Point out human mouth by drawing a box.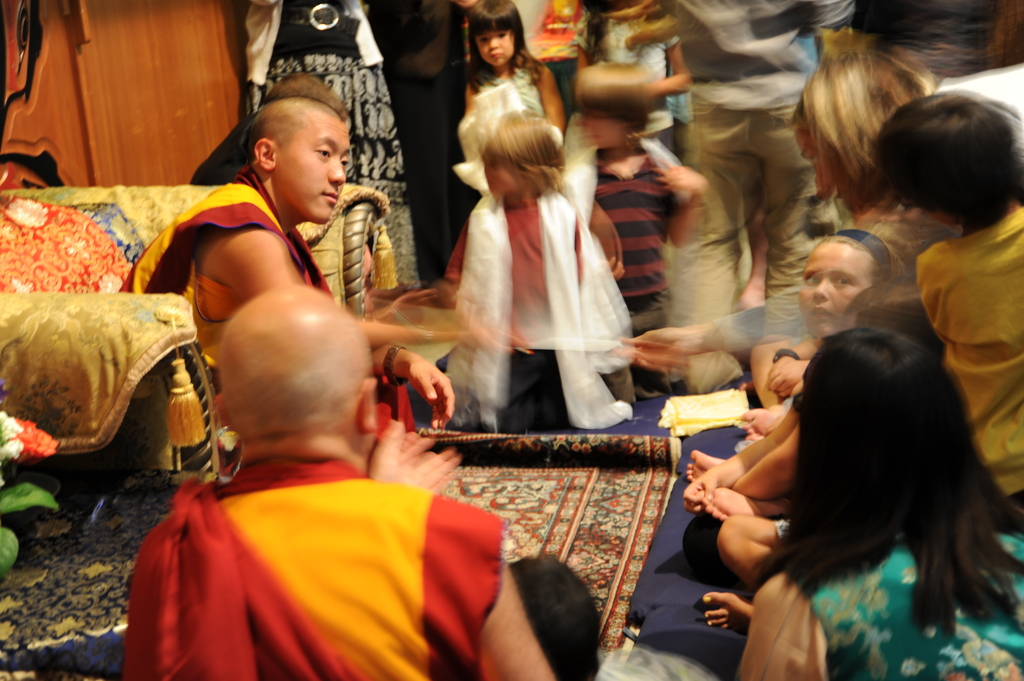
<box>809,307,831,317</box>.
